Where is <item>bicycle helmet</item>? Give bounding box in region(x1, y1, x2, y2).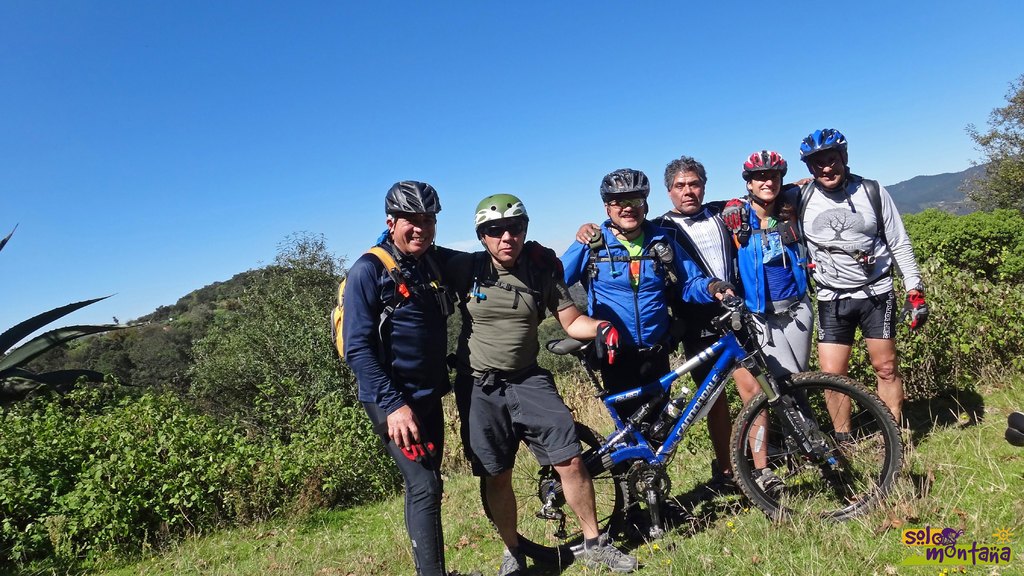
region(598, 167, 651, 200).
